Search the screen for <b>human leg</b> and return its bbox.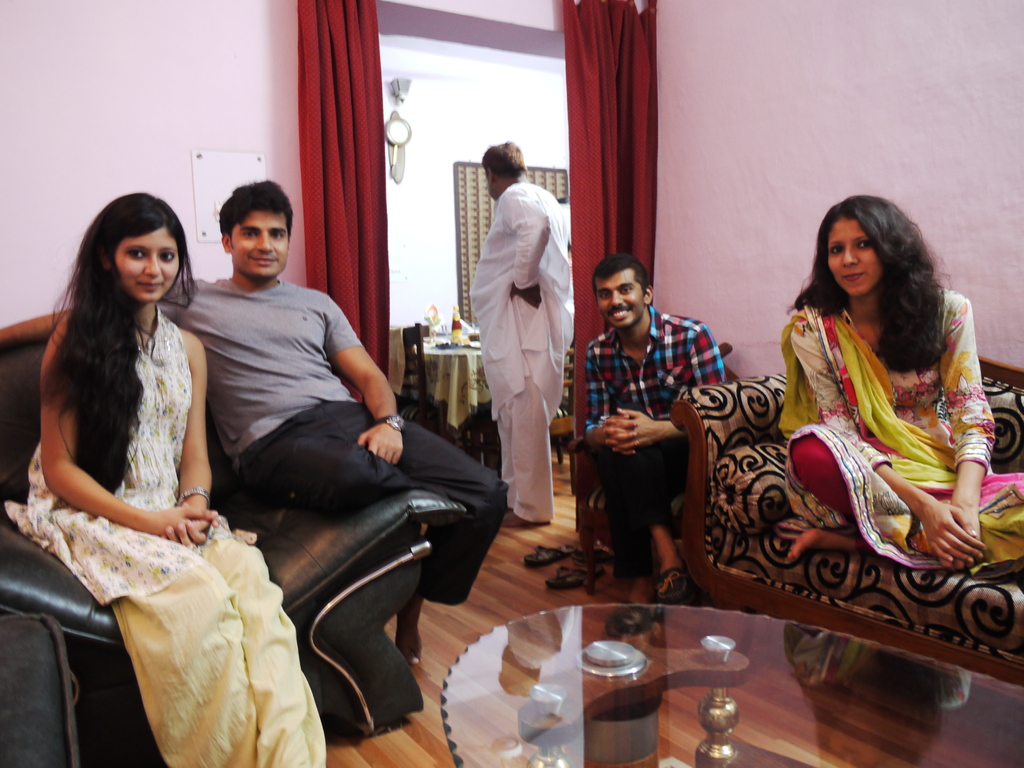
Found: x1=503 y1=301 x2=556 y2=531.
